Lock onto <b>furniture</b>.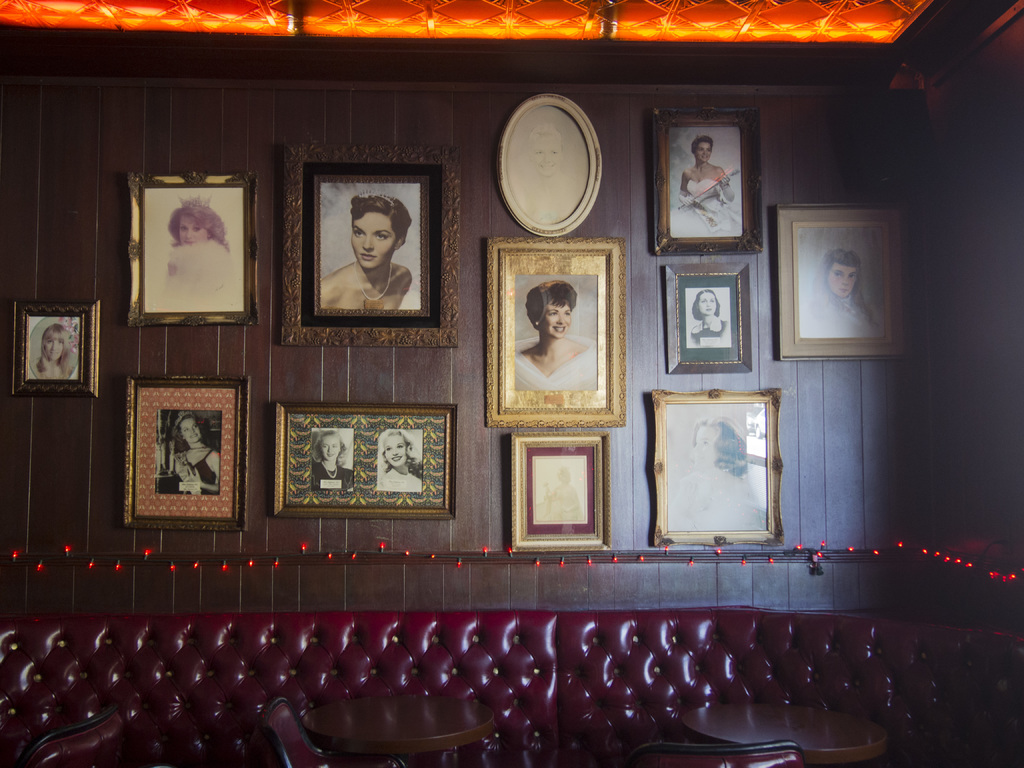
Locked: 20 704 126 767.
